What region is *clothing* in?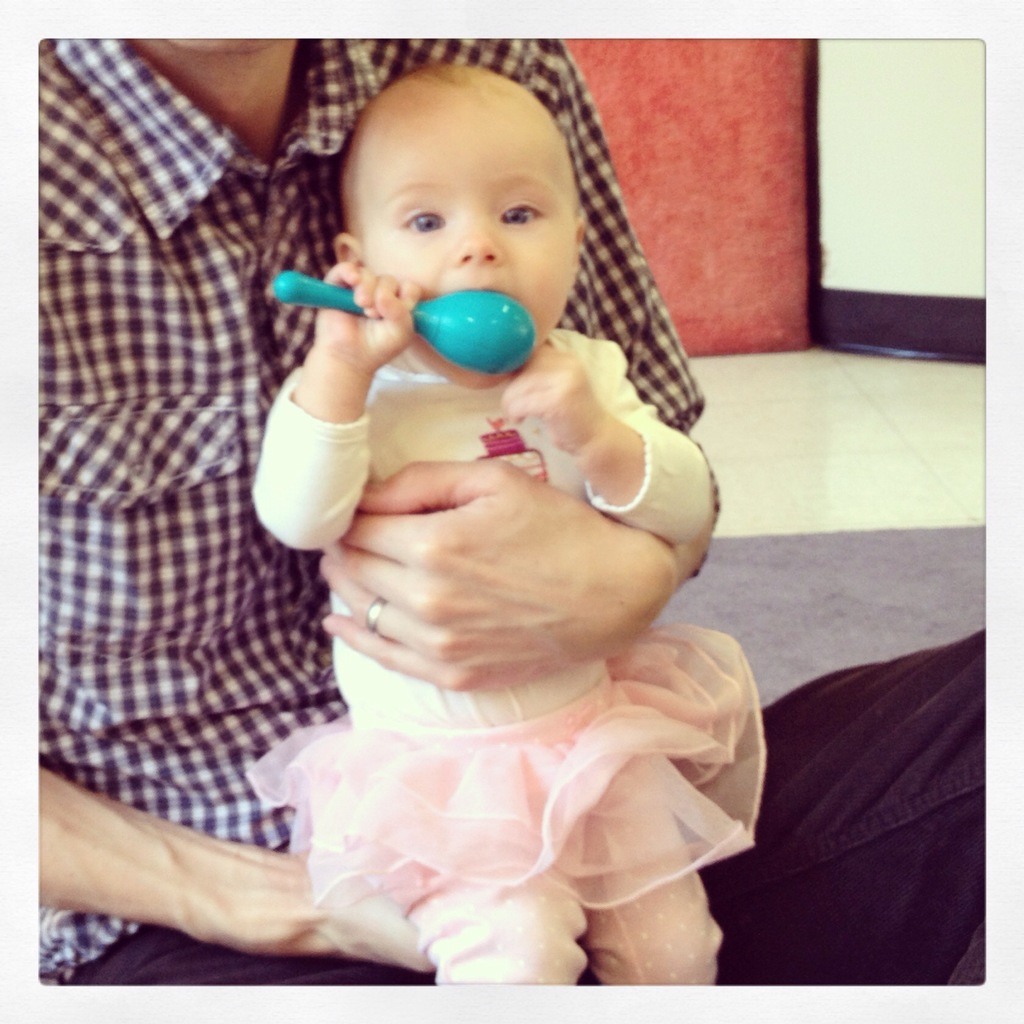
0:23:700:1003.
